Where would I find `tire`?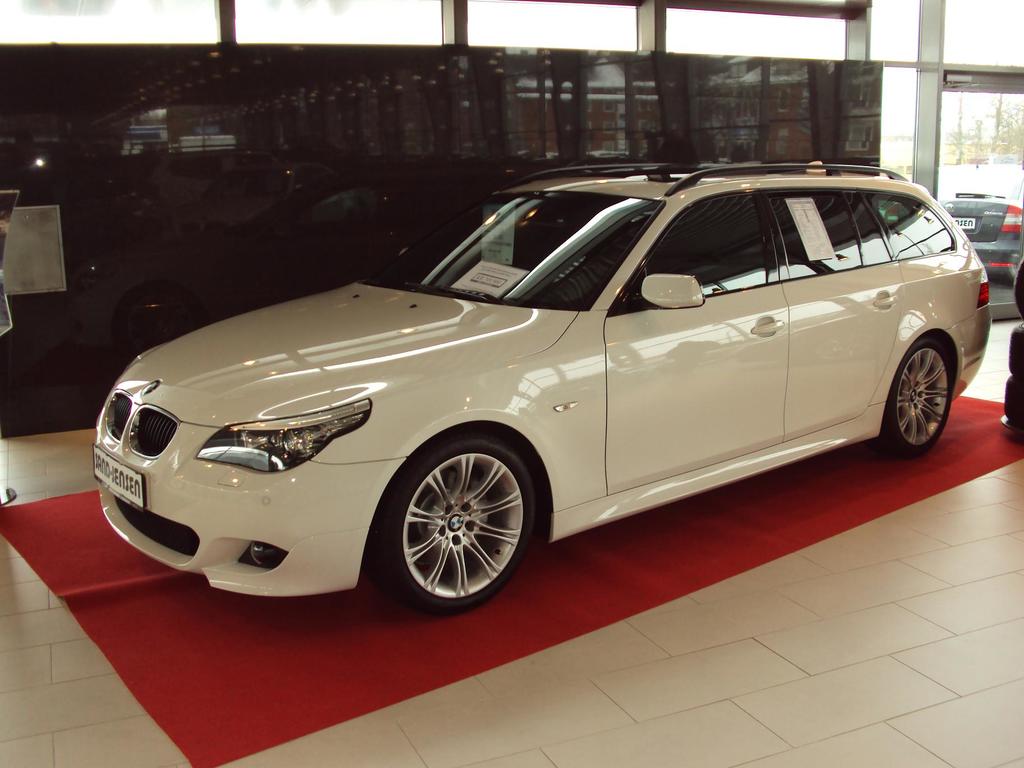
At box=[380, 435, 535, 616].
